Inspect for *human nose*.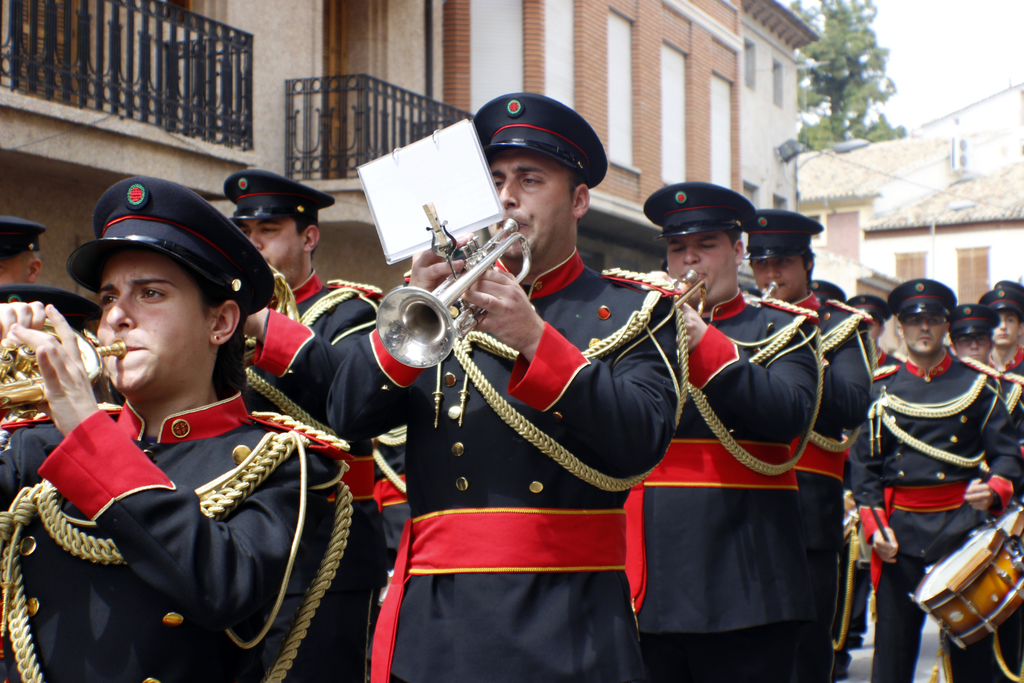
Inspection: [x1=917, y1=315, x2=933, y2=333].
